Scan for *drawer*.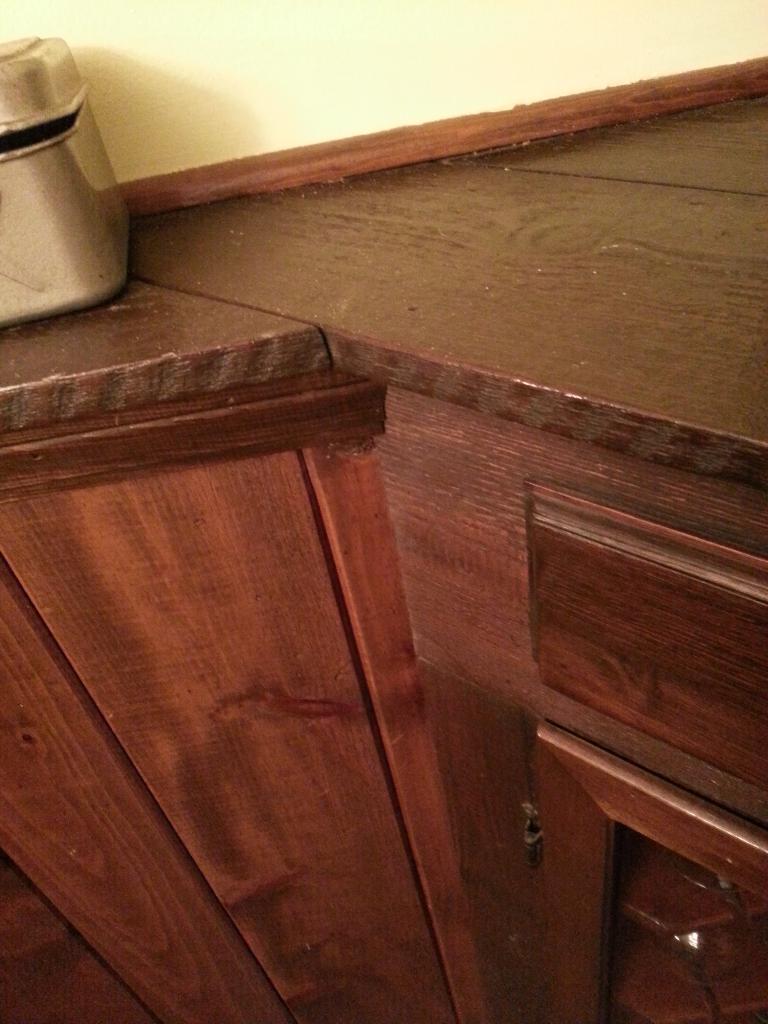
Scan result: (x1=530, y1=475, x2=767, y2=794).
